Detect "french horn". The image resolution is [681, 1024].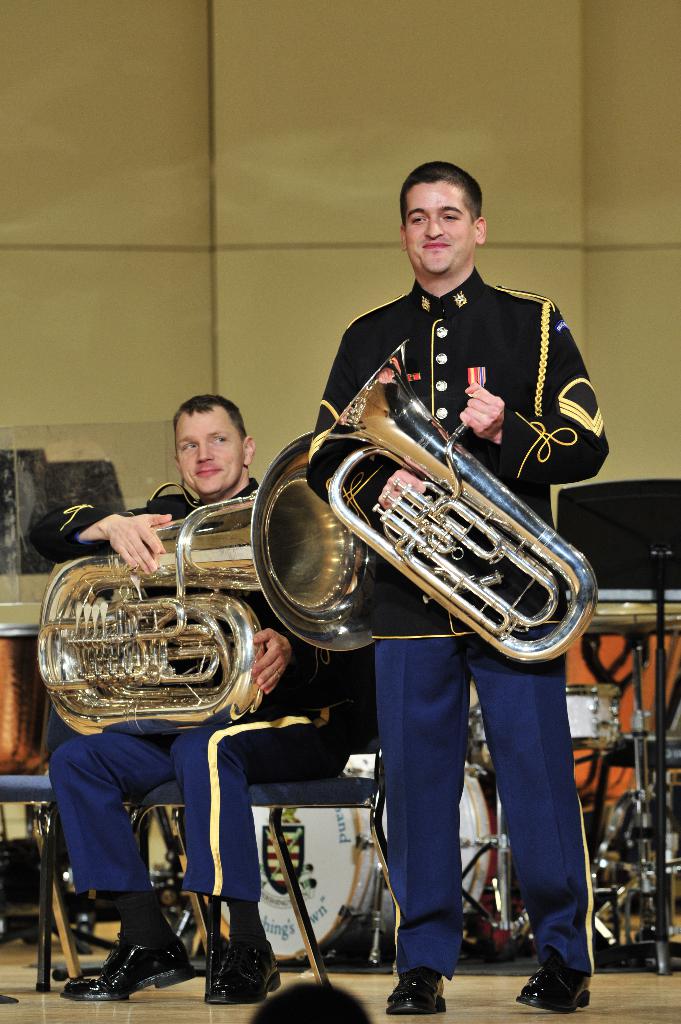
box=[33, 415, 374, 744].
